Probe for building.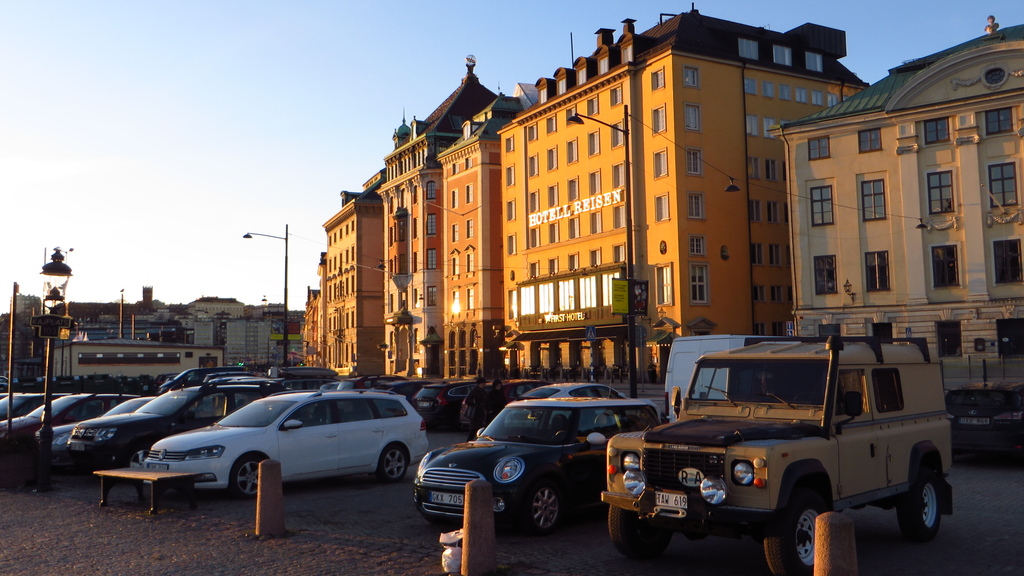
Probe result: crop(787, 15, 1023, 396).
